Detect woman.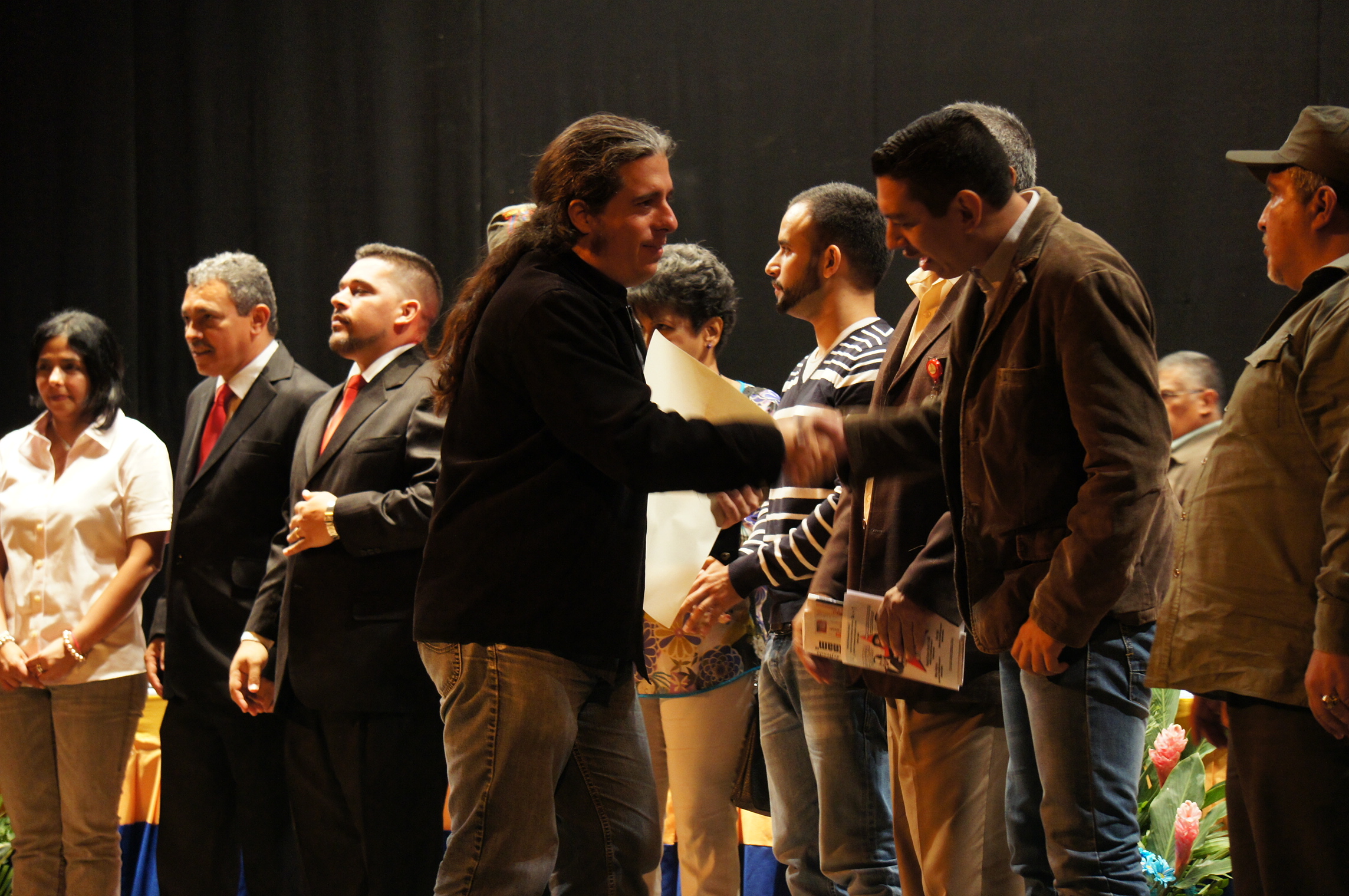
Detected at [367, 144, 462, 528].
